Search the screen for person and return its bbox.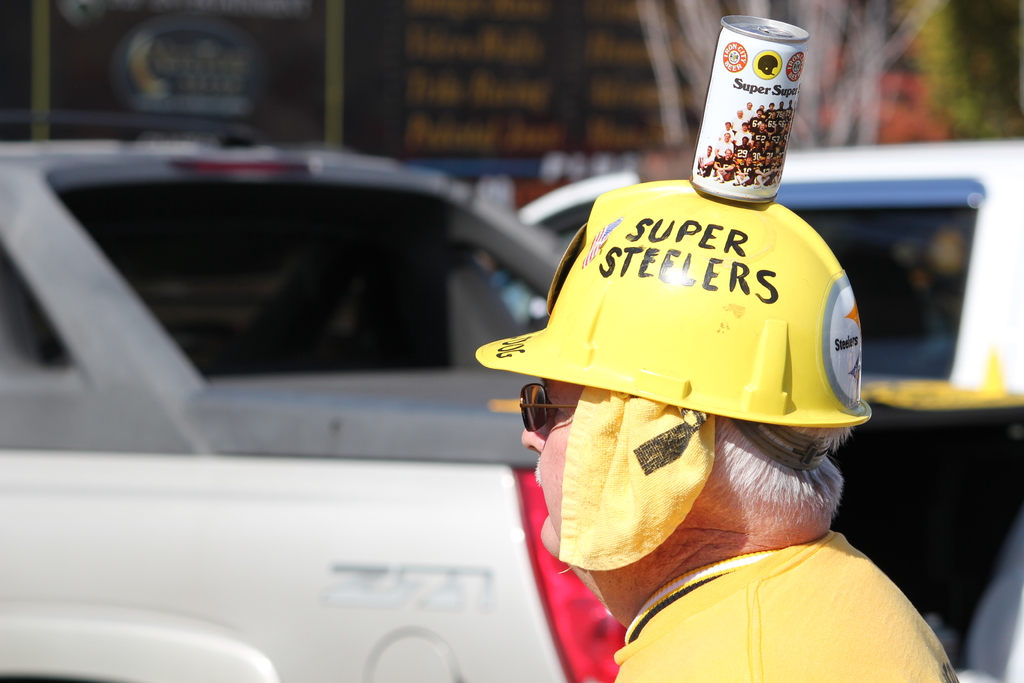
Found: x1=716 y1=131 x2=737 y2=158.
